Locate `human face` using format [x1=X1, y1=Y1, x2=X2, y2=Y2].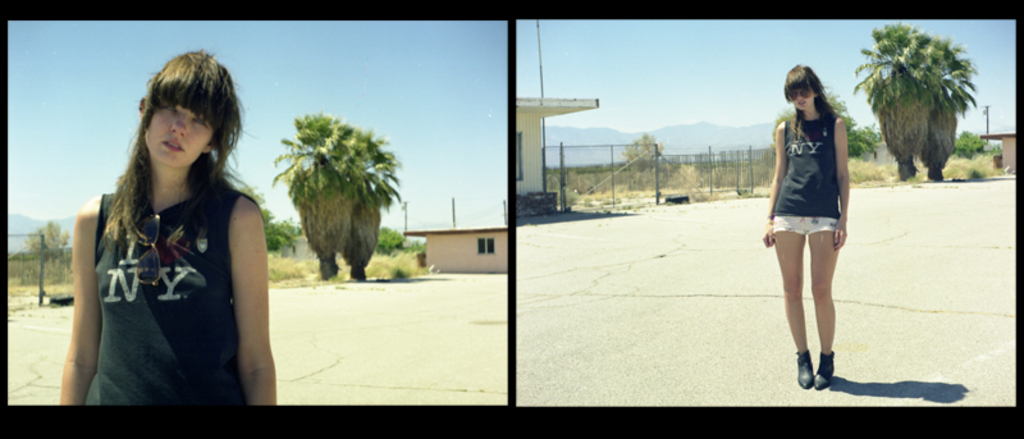
[x1=143, y1=91, x2=215, y2=170].
